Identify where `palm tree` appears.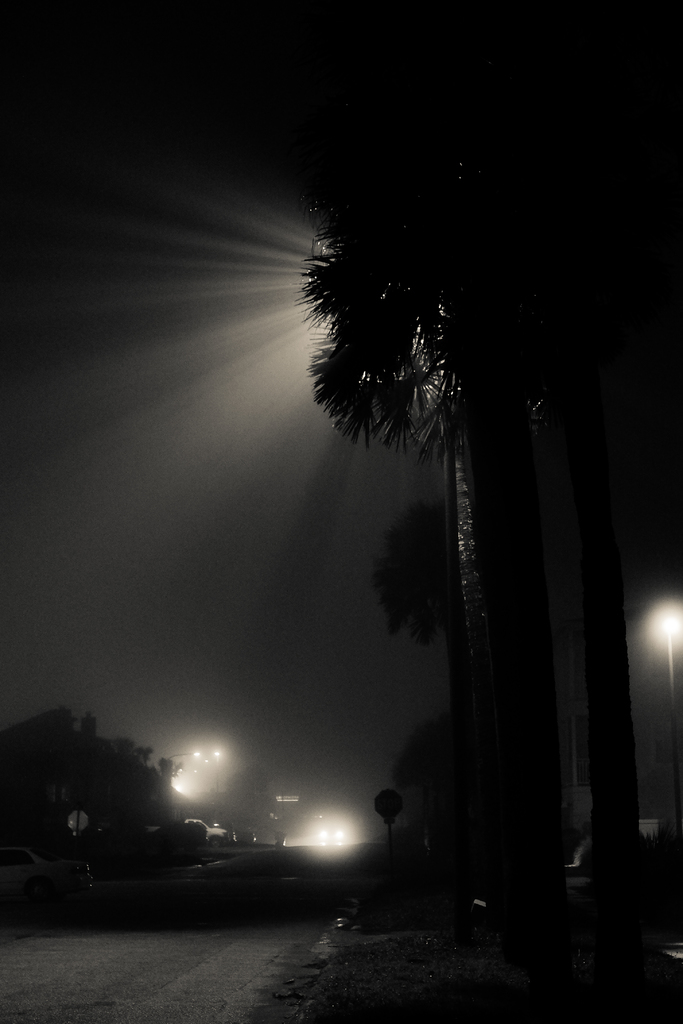
Appears at x1=211 y1=98 x2=627 y2=959.
